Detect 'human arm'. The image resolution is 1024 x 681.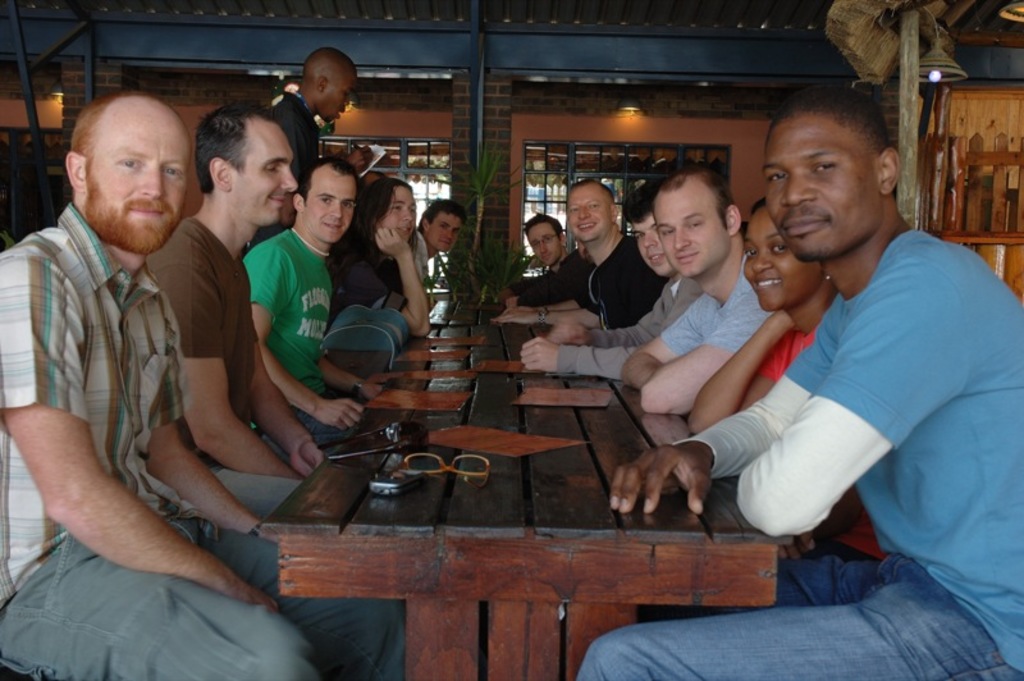
737/323/915/558.
